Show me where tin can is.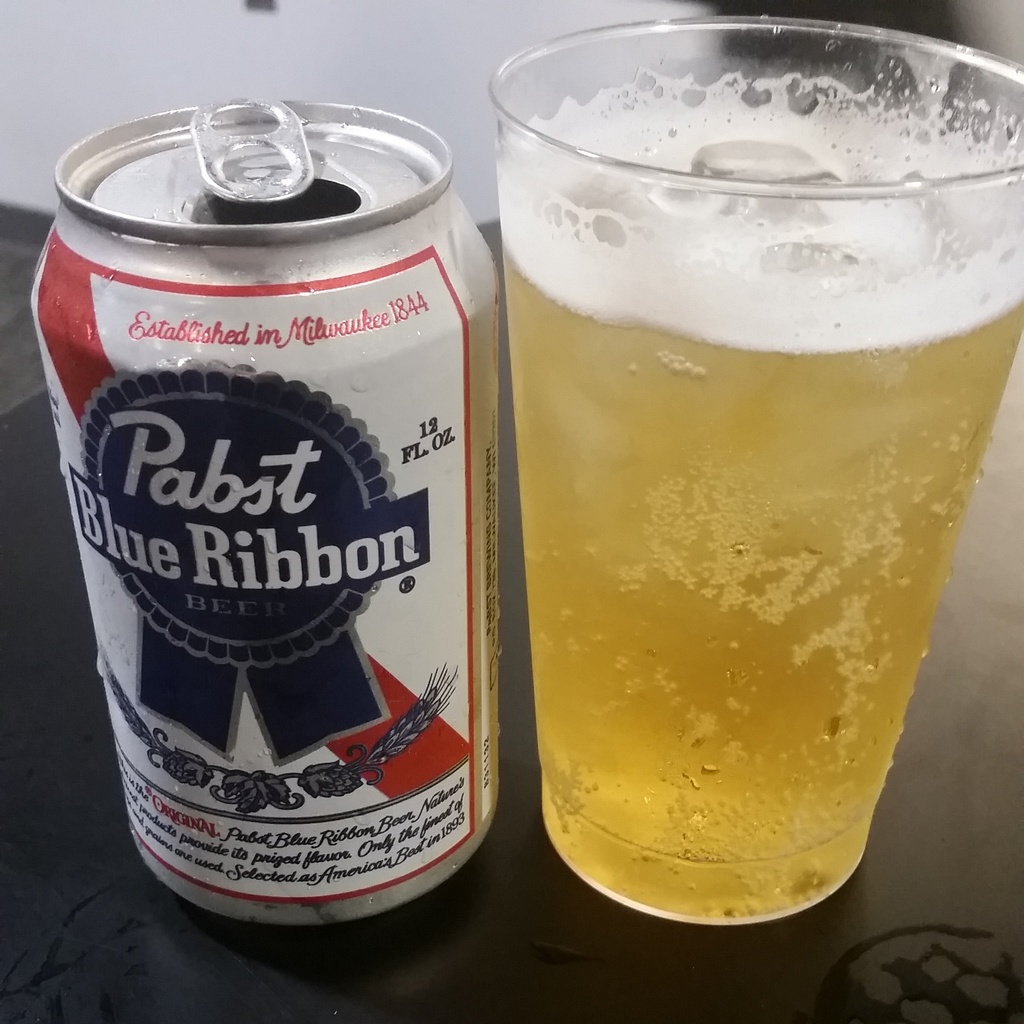
tin can is at bbox(29, 95, 503, 932).
